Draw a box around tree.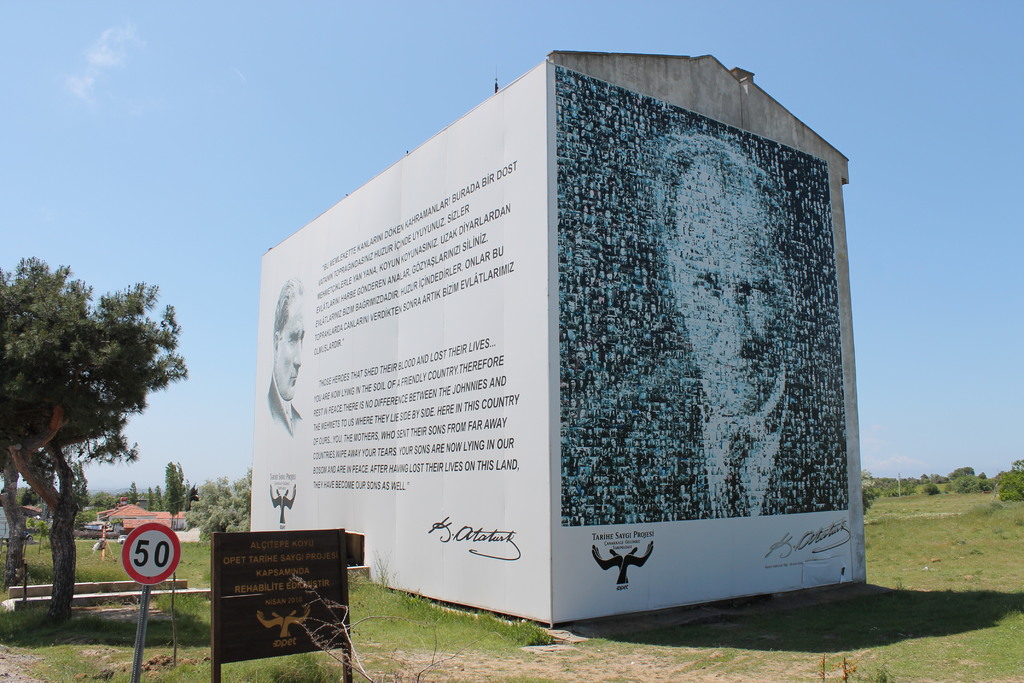
rect(954, 472, 985, 493).
